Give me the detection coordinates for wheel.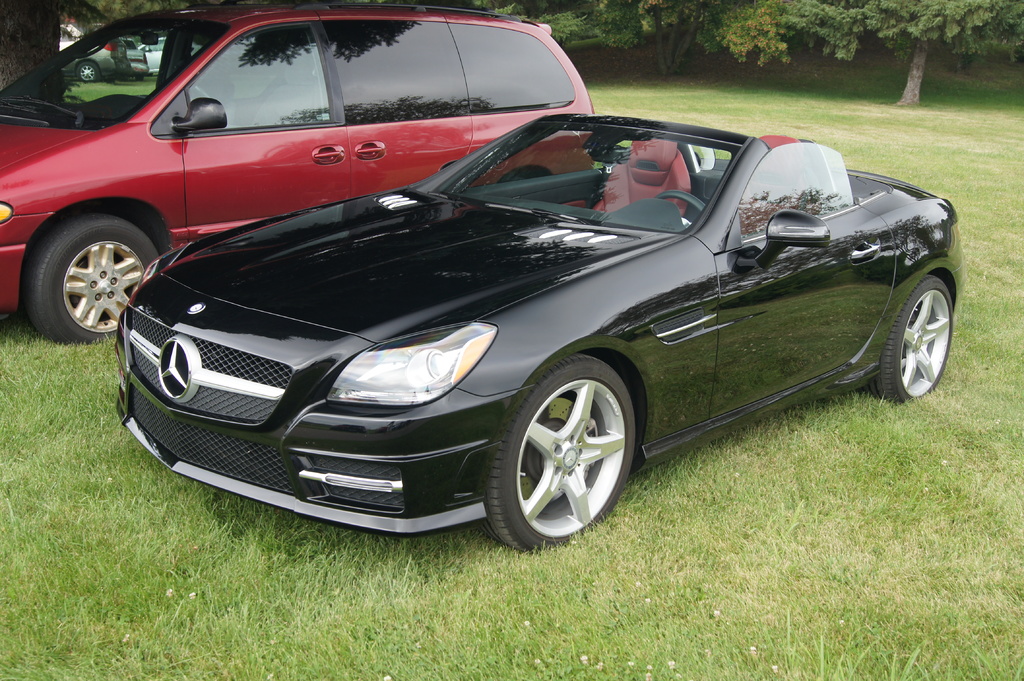
x1=493, y1=353, x2=643, y2=547.
